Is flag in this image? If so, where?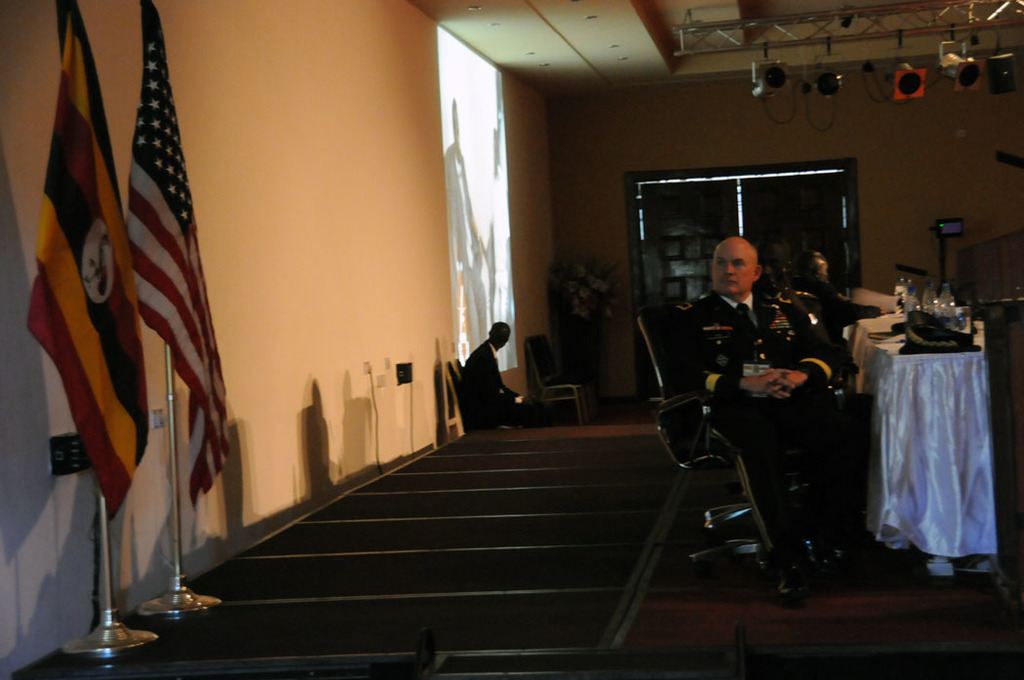
Yes, at {"x1": 118, "y1": 0, "x2": 231, "y2": 508}.
